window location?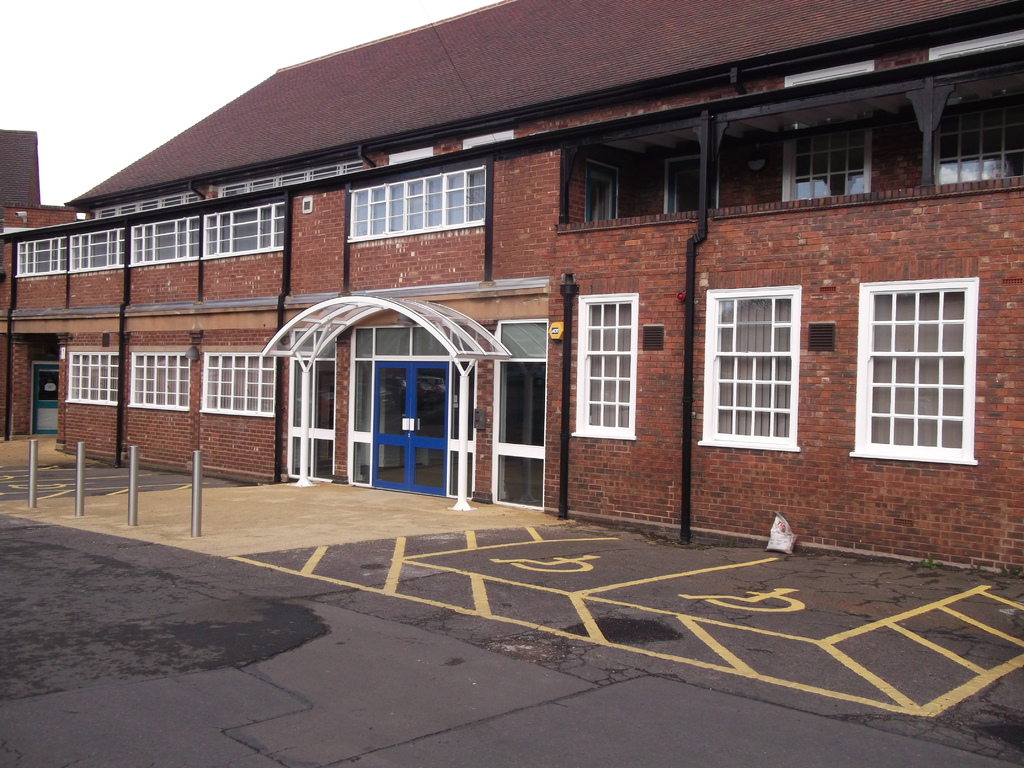
(left=70, top=225, right=125, bottom=273)
